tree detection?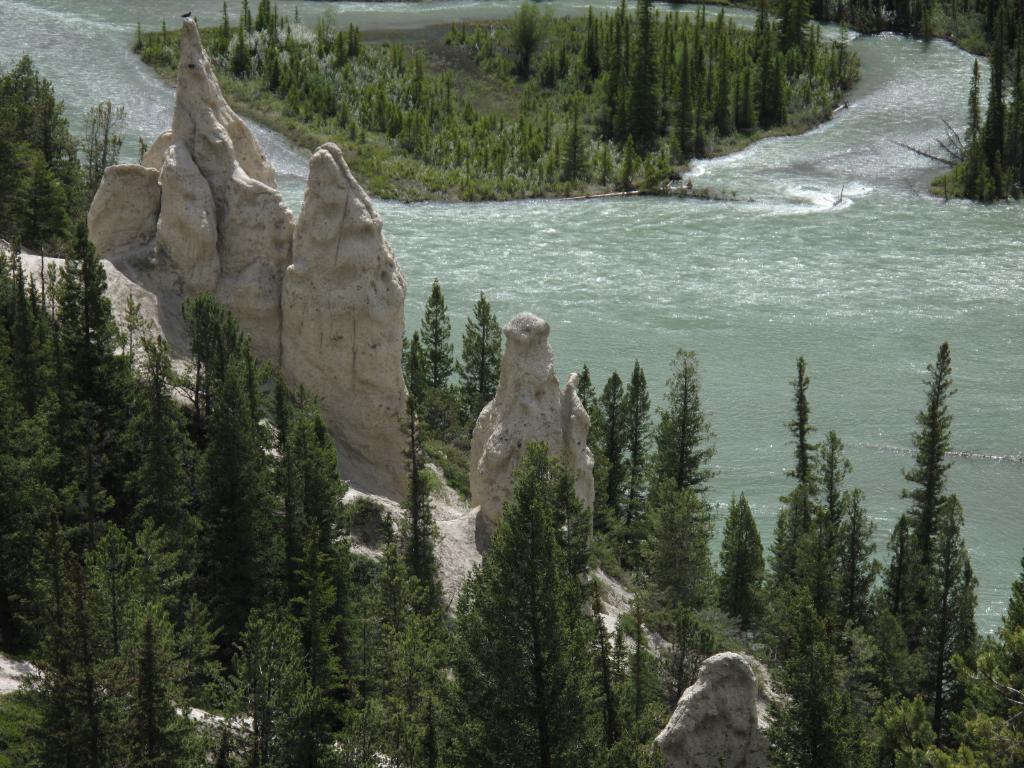
(x1=461, y1=289, x2=504, y2=436)
